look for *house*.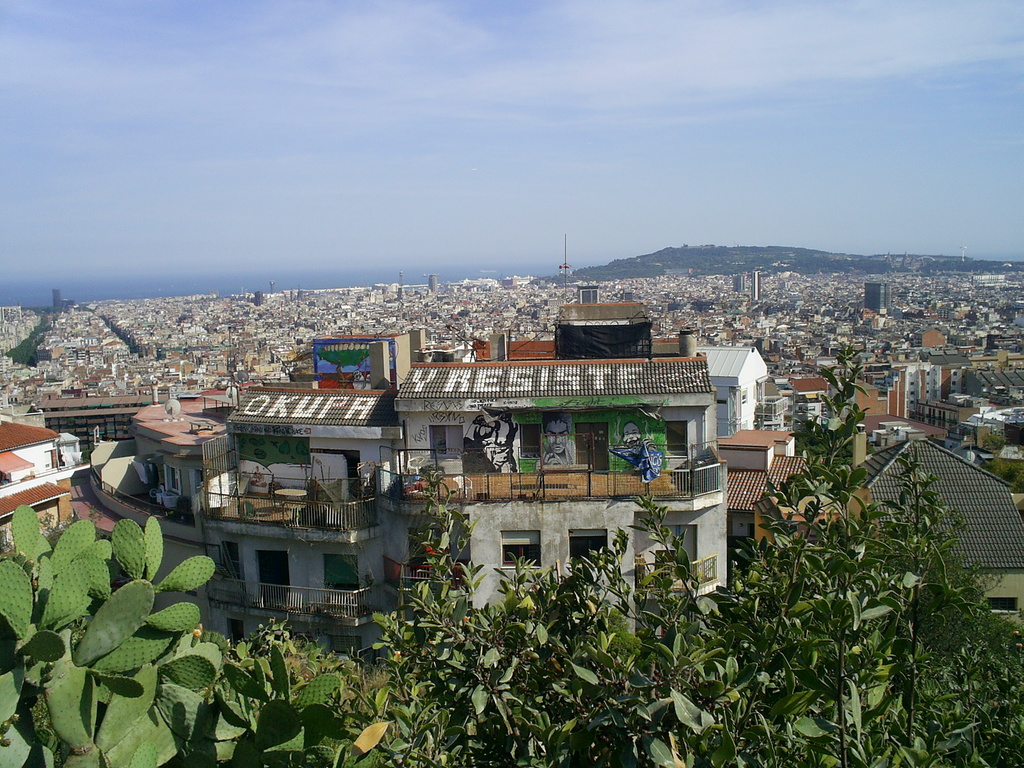
Found: bbox(765, 430, 1023, 657).
